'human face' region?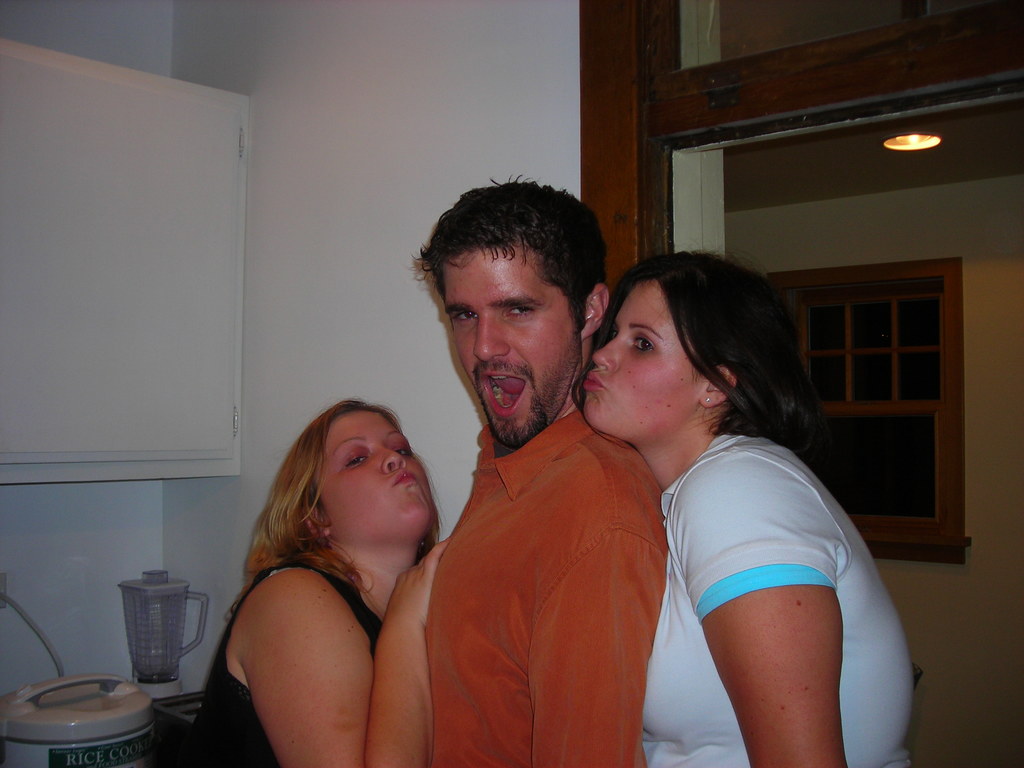
580:278:694:434
